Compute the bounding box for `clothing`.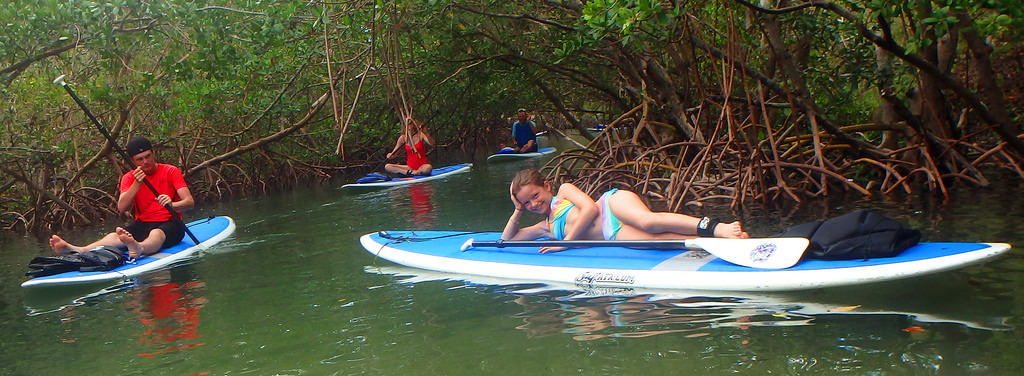
{"x1": 400, "y1": 135, "x2": 428, "y2": 179}.
